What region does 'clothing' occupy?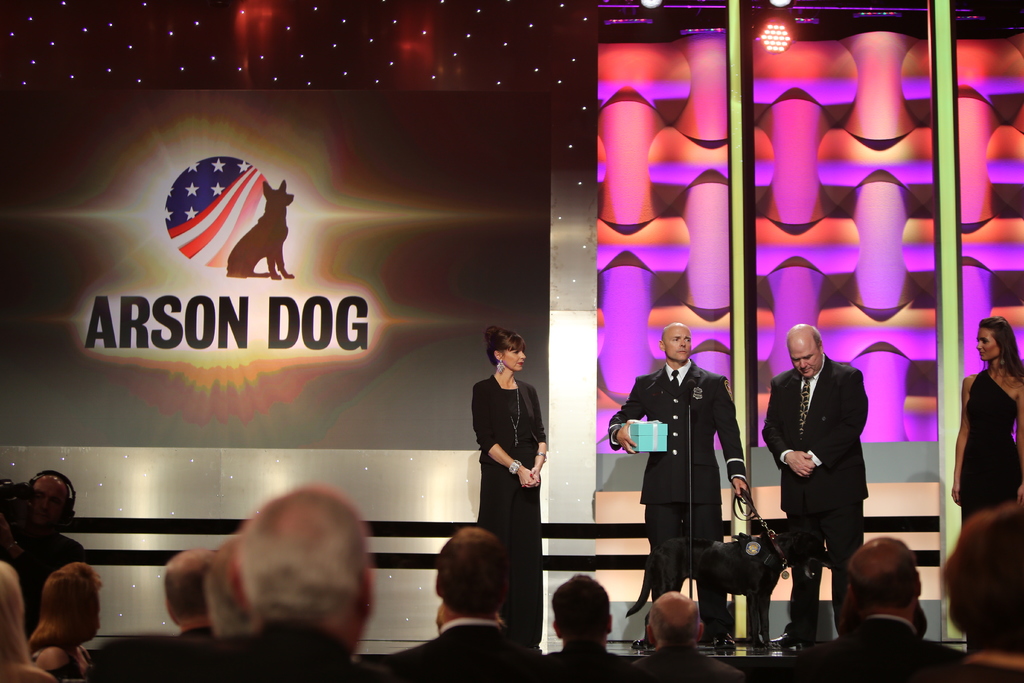
545,638,636,682.
